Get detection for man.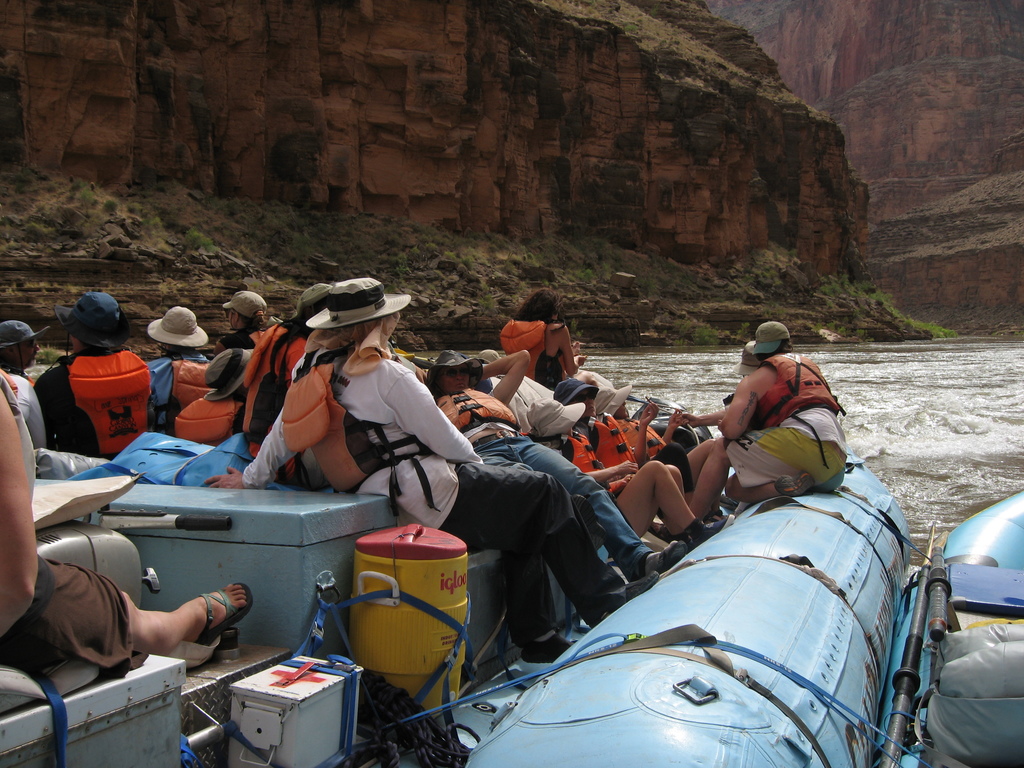
Detection: 659,342,854,538.
